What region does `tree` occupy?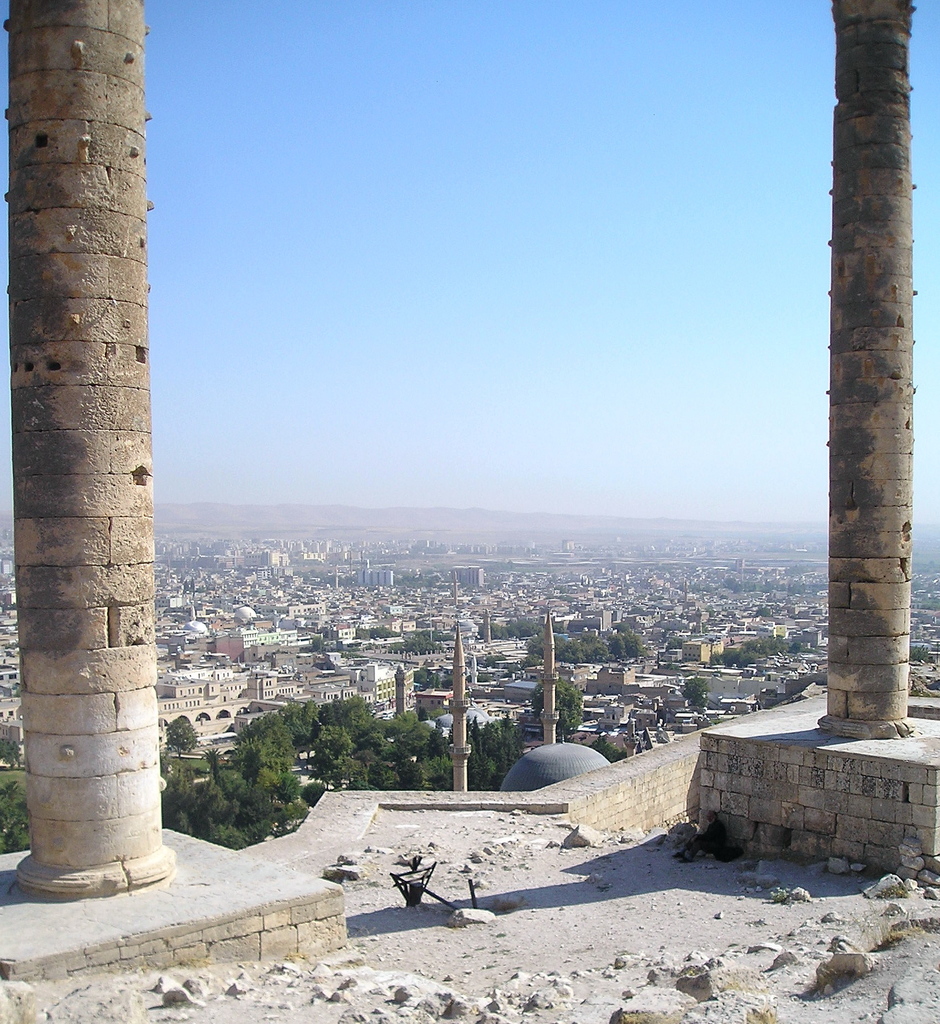
detection(676, 674, 704, 709).
